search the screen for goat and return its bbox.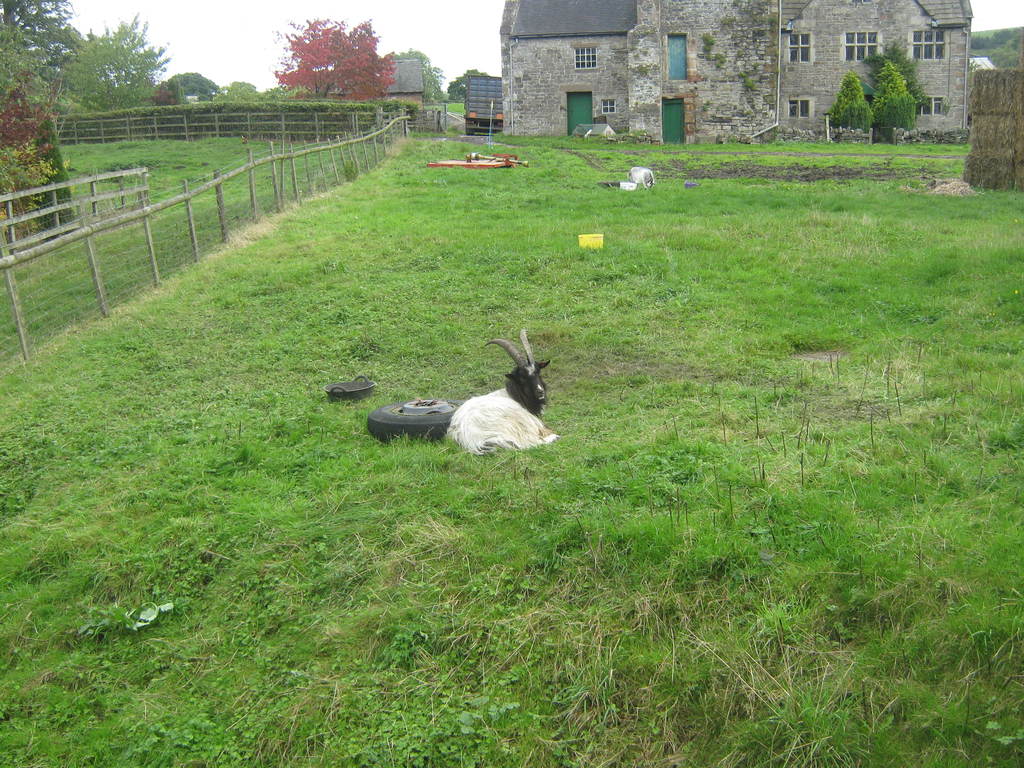
Found: {"x1": 415, "y1": 333, "x2": 560, "y2": 458}.
